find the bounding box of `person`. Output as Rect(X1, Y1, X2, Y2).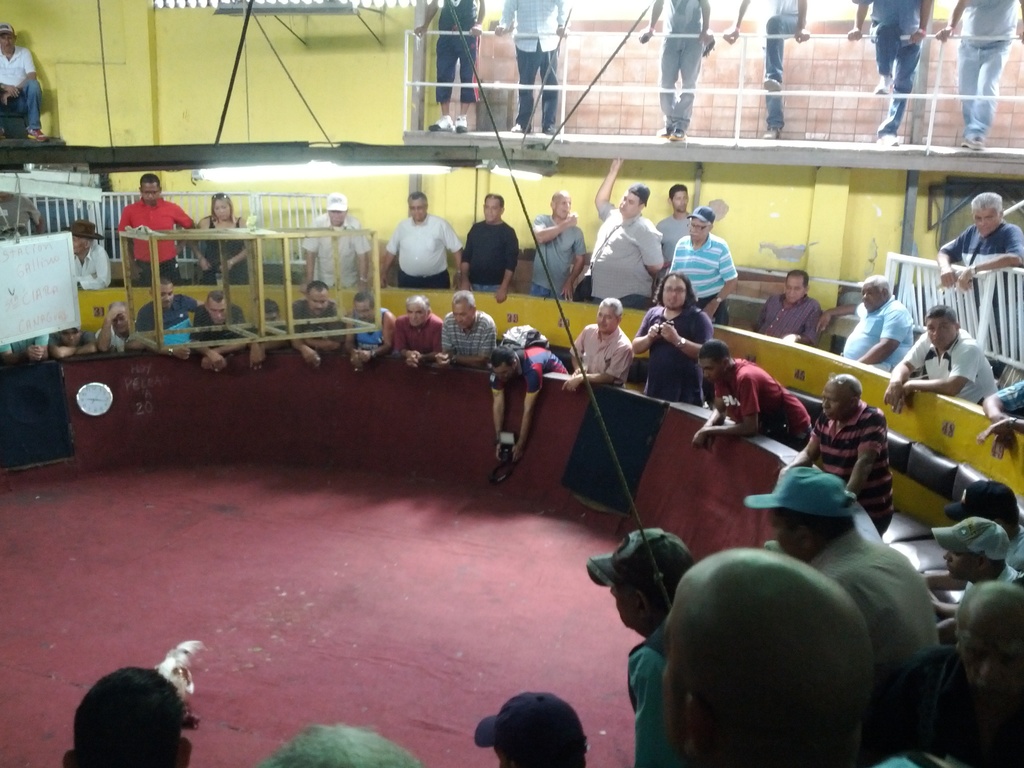
Rect(932, 0, 1023, 149).
